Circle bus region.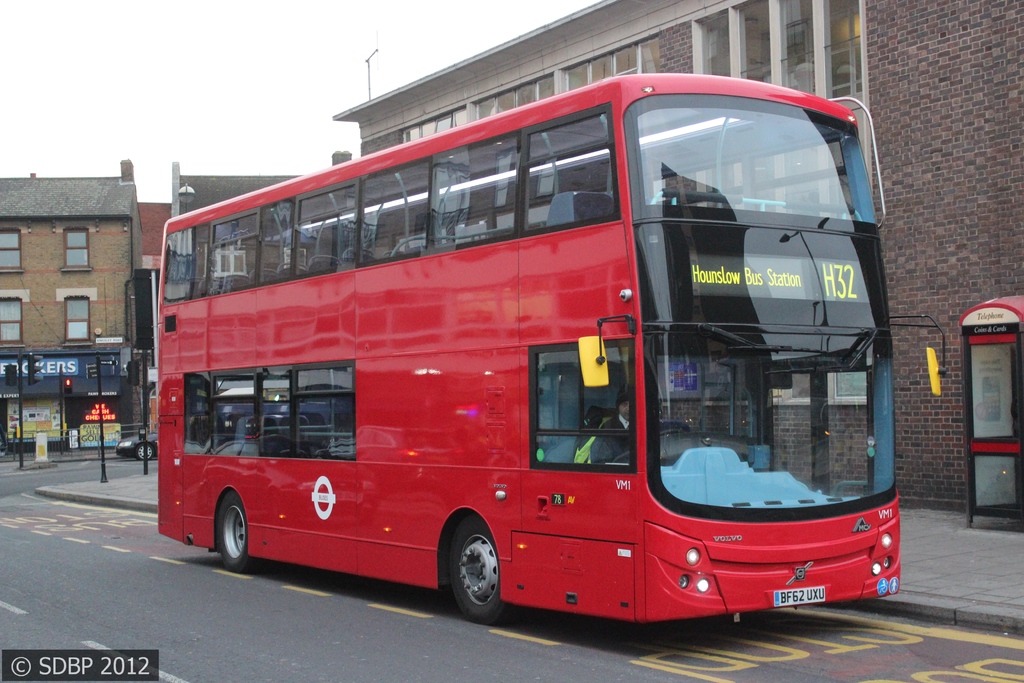
Region: x1=159 y1=95 x2=945 y2=625.
